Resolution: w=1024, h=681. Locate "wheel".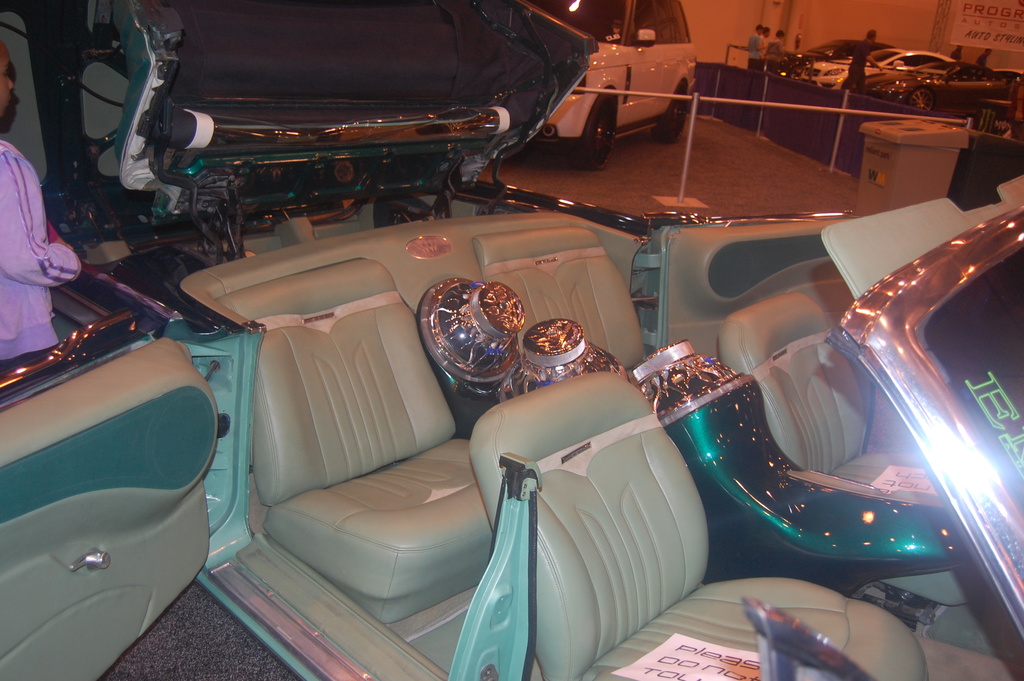
box(652, 81, 685, 145).
